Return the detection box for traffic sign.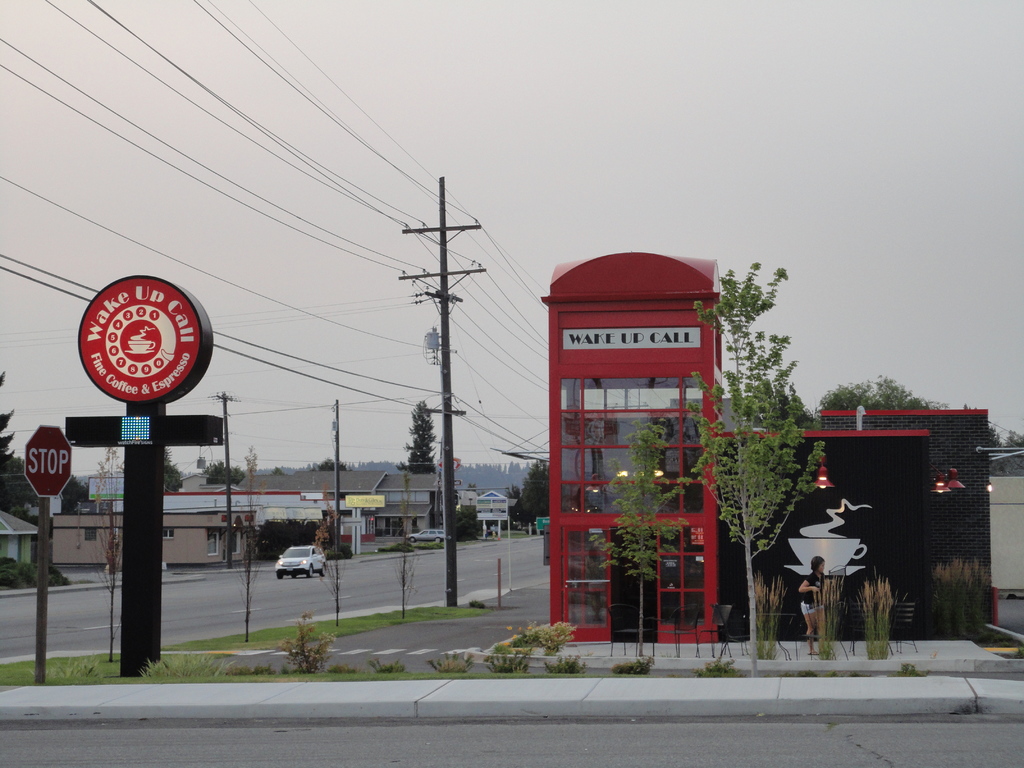
x1=24, y1=424, x2=71, y2=495.
